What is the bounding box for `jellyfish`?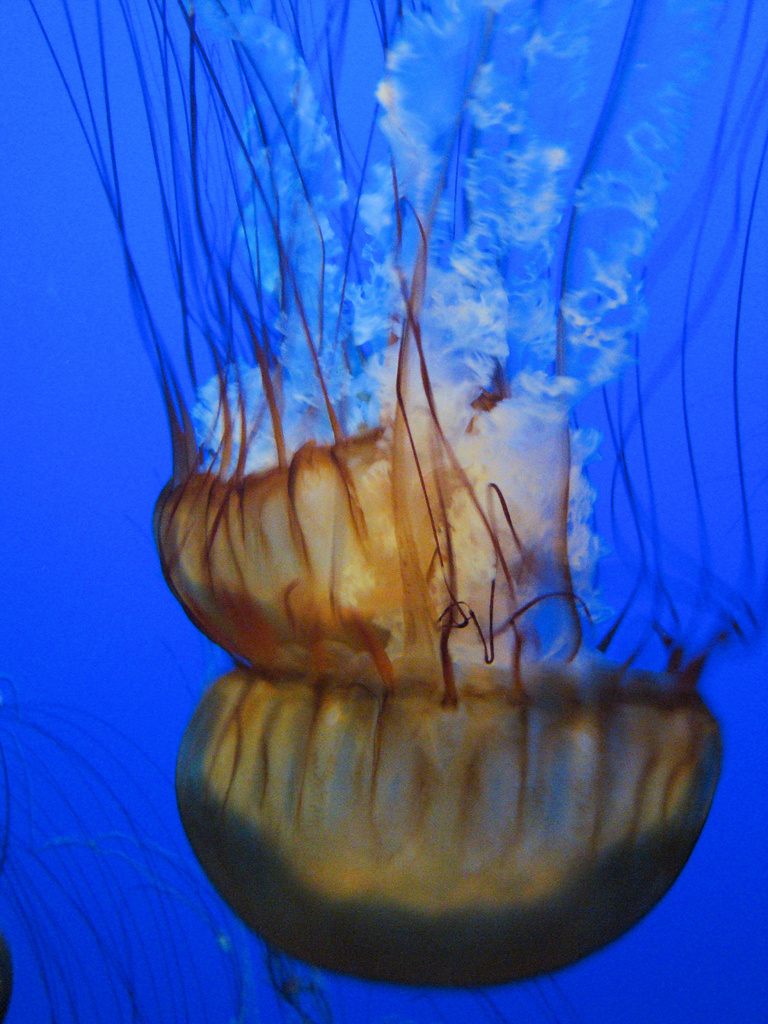
[x1=9, y1=19, x2=767, y2=996].
